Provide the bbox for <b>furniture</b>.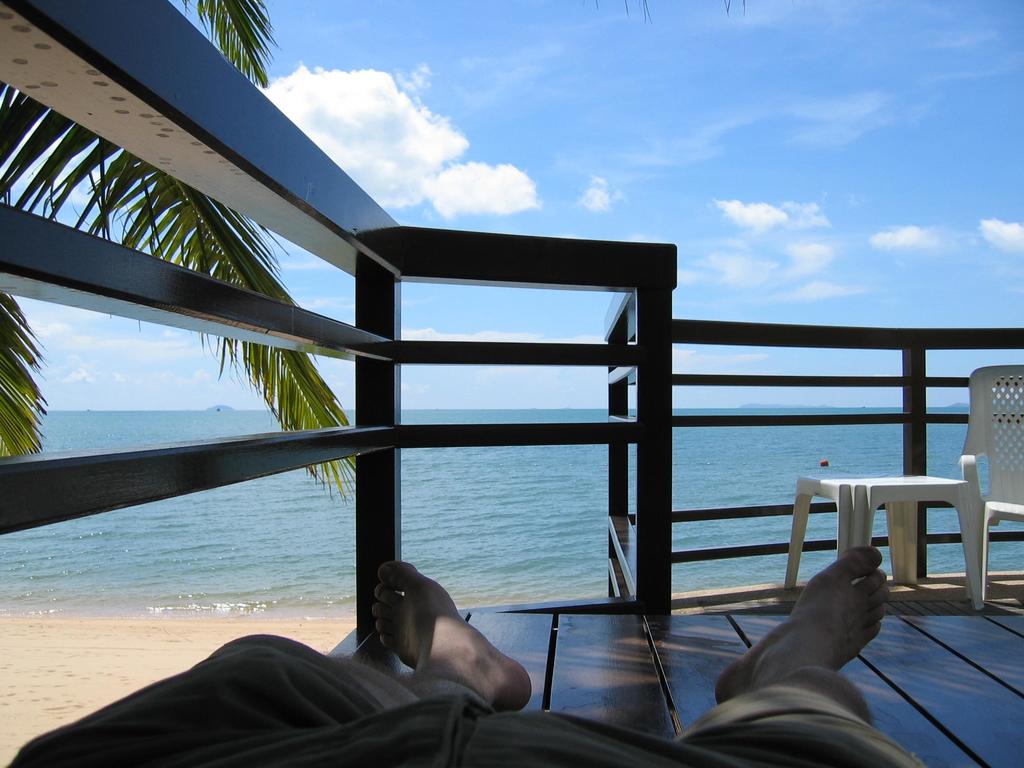
(784, 474, 986, 610).
